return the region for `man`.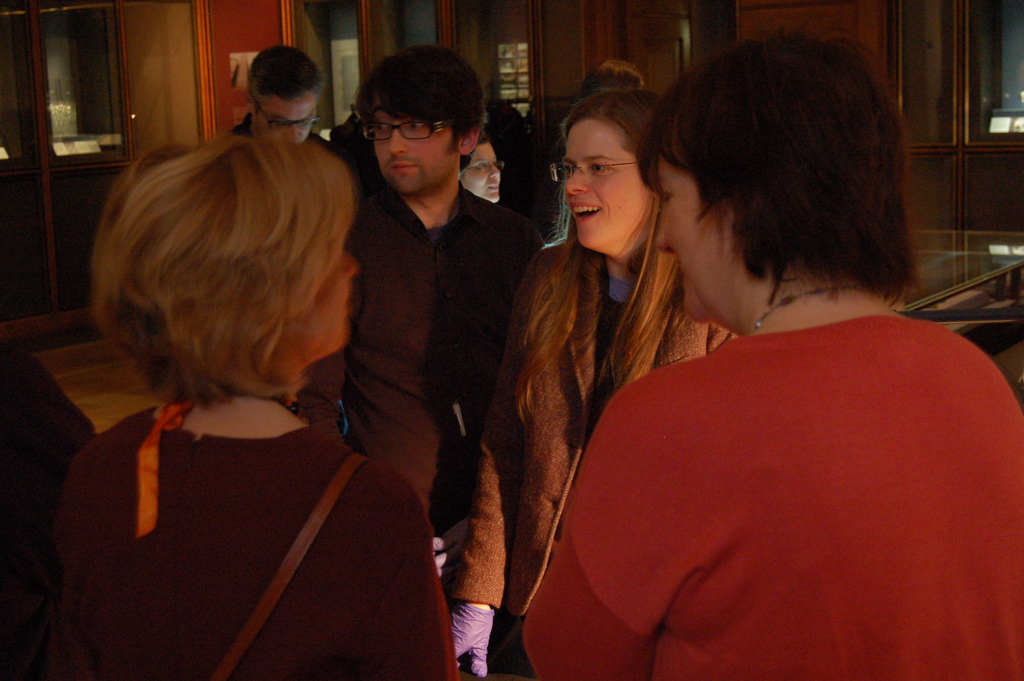
232:42:346:179.
